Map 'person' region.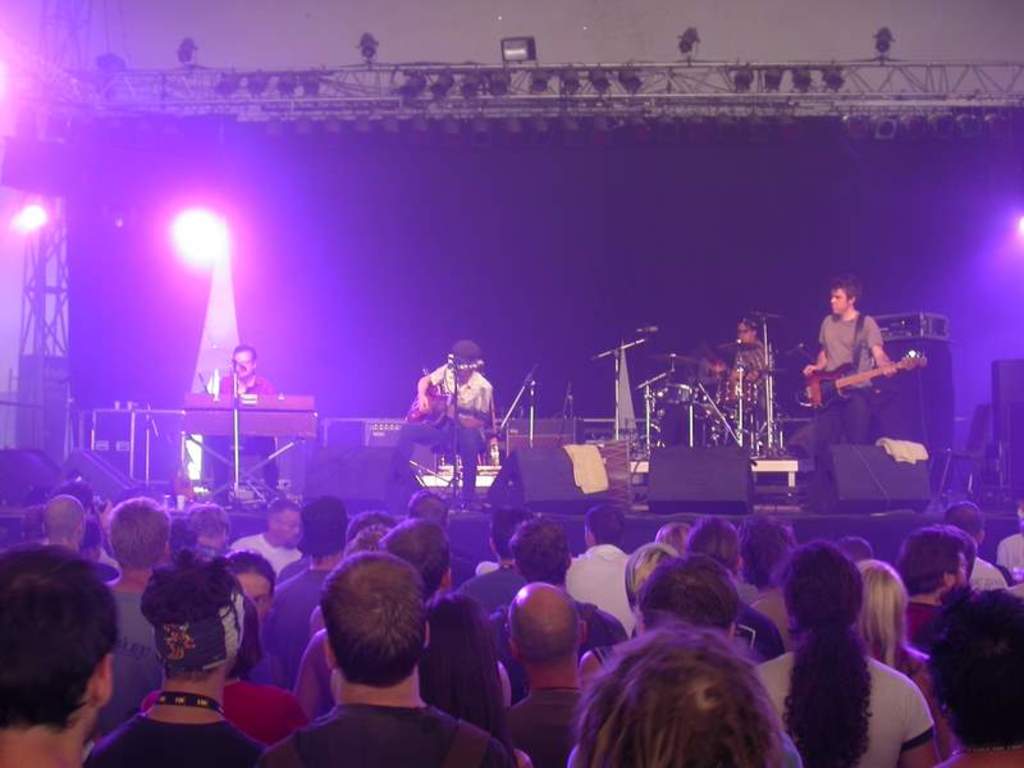
Mapped to 837, 549, 947, 703.
